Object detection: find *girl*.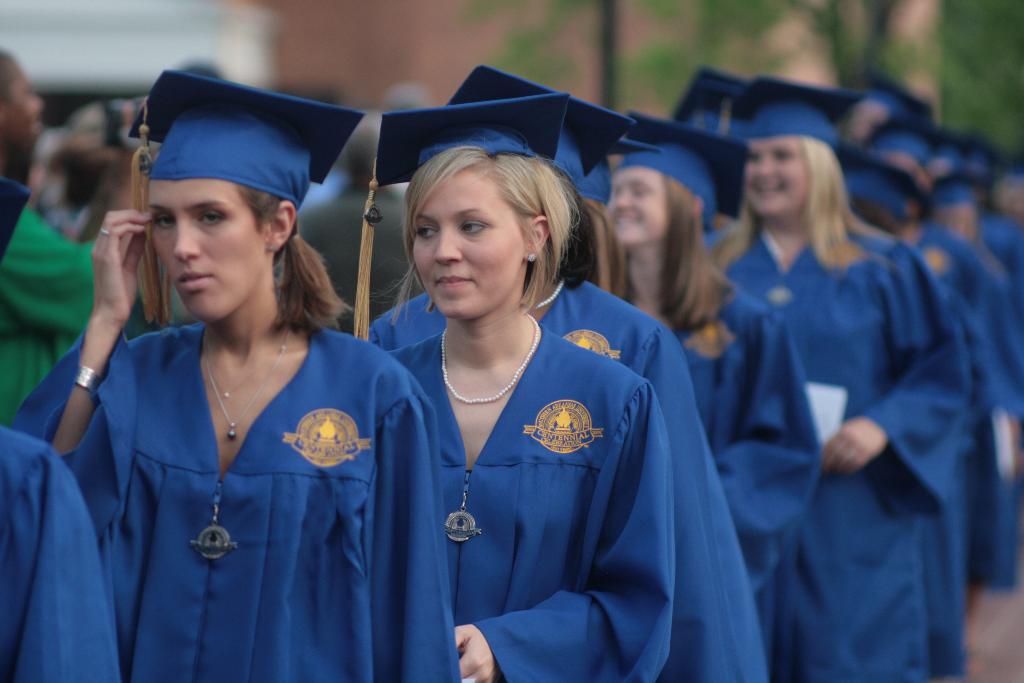
locate(354, 97, 668, 682).
